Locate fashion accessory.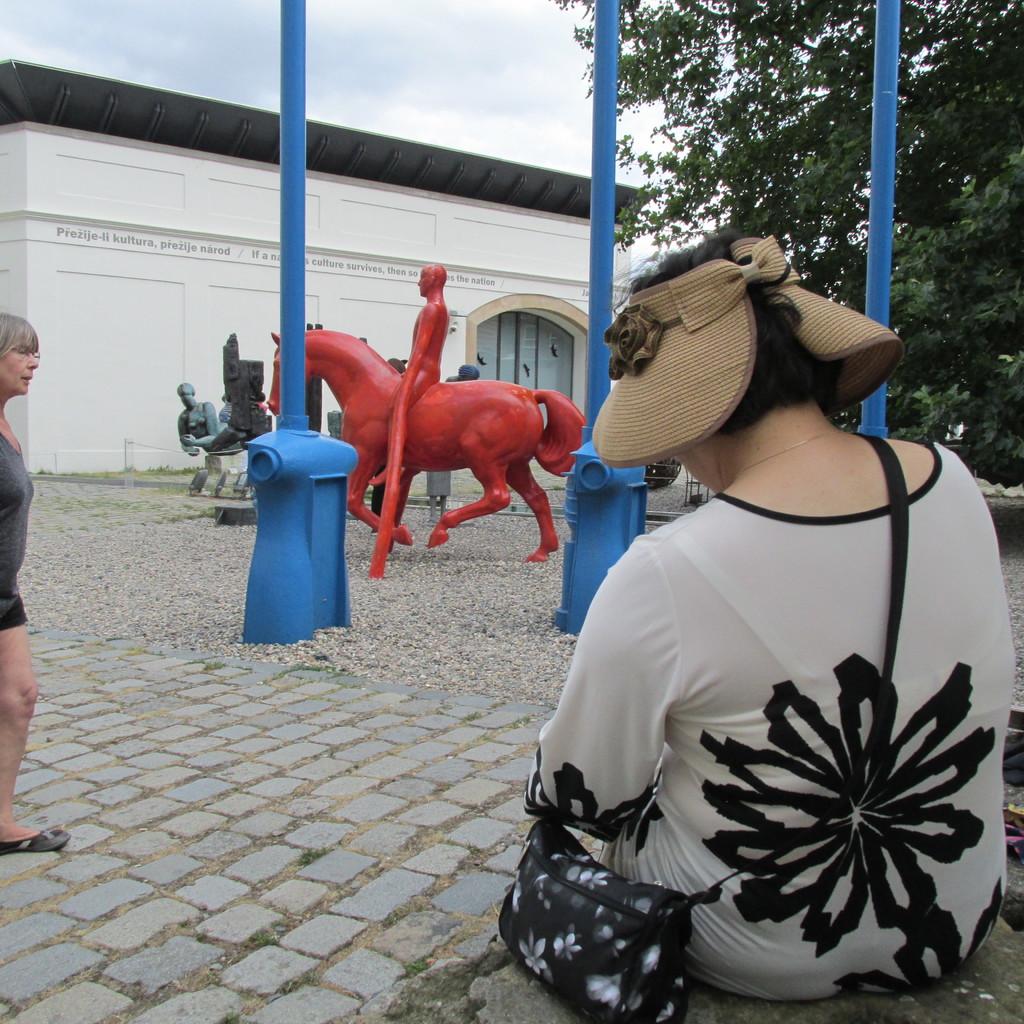
Bounding box: crop(584, 237, 904, 477).
